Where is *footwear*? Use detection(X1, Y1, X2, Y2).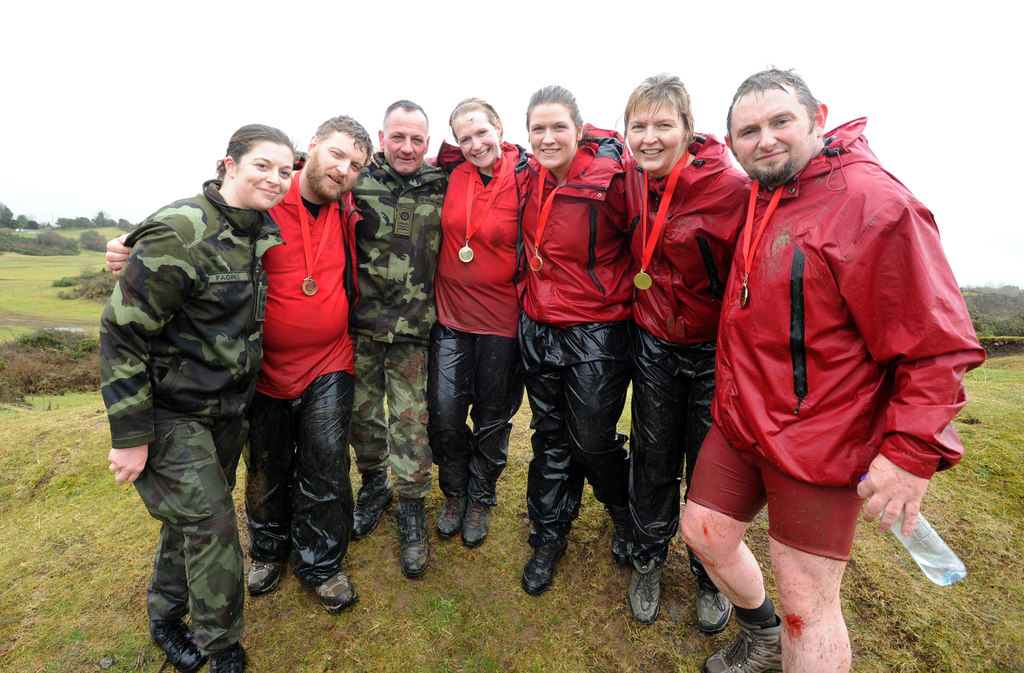
detection(439, 498, 468, 545).
